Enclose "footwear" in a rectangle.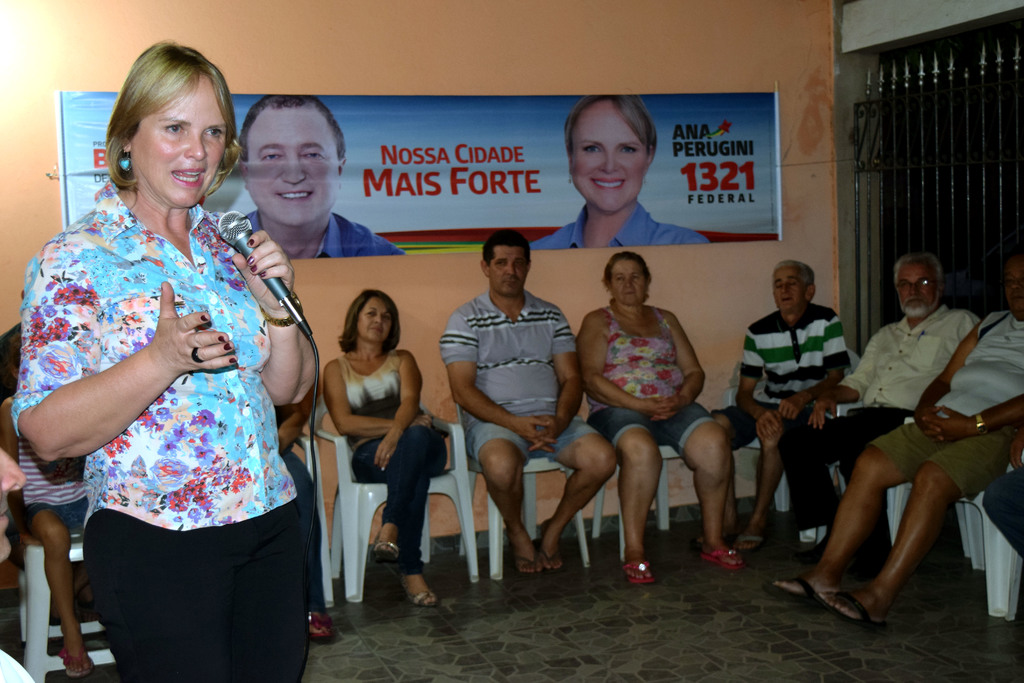
(x1=620, y1=563, x2=657, y2=586).
